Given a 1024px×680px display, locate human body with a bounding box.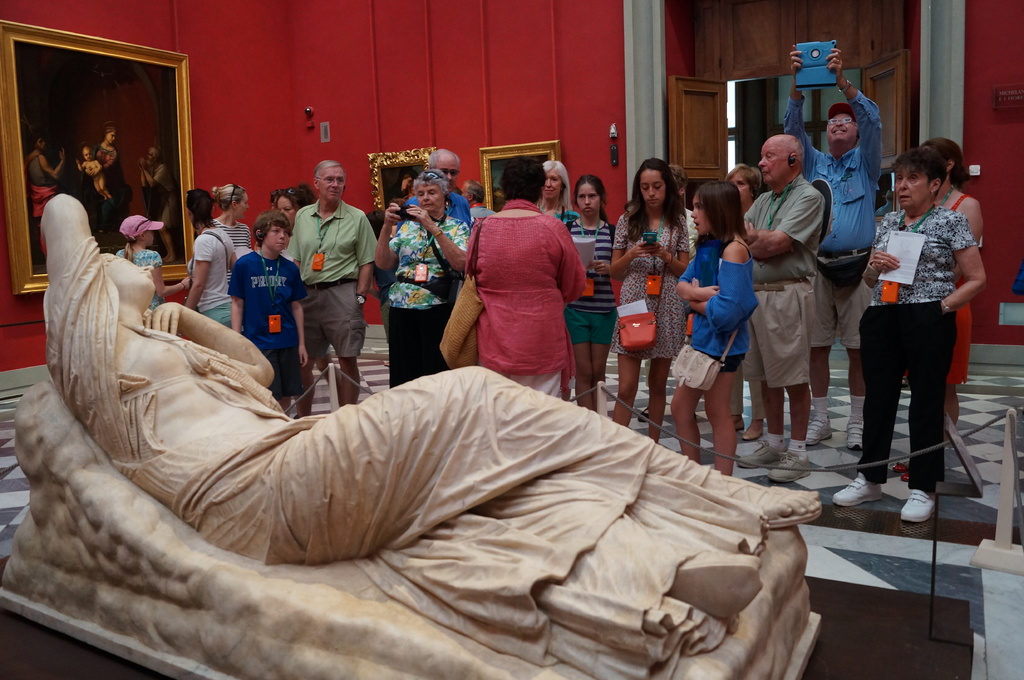
Located: select_region(114, 245, 189, 312).
